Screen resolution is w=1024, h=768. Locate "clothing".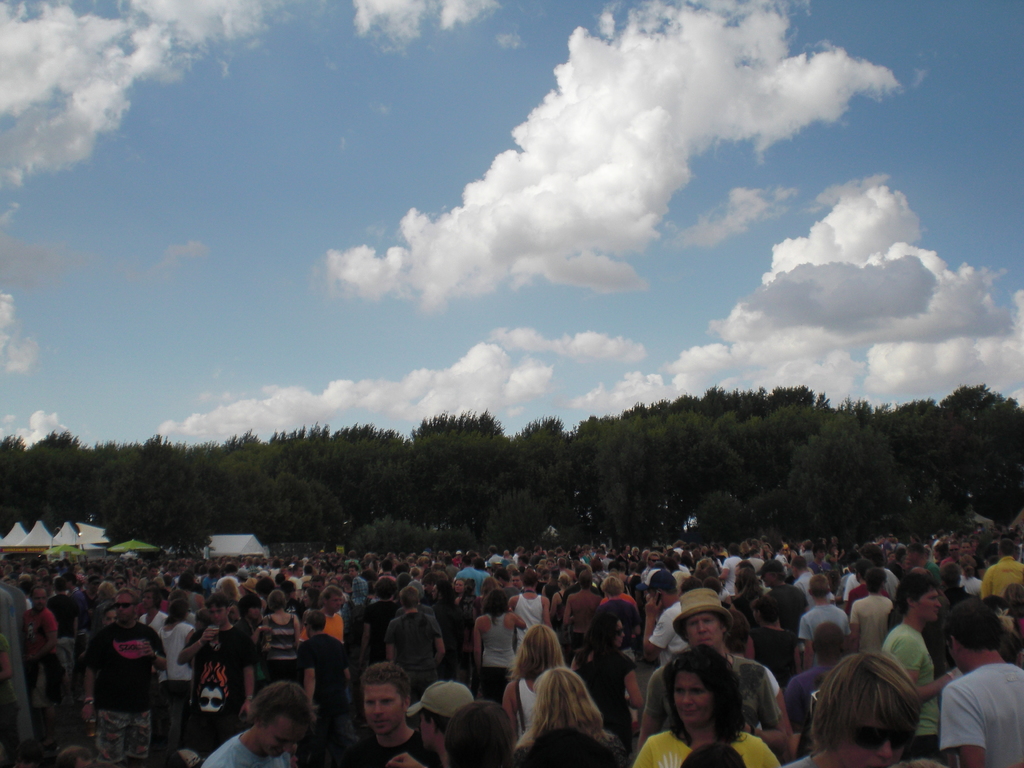
944/653/1021/767.
